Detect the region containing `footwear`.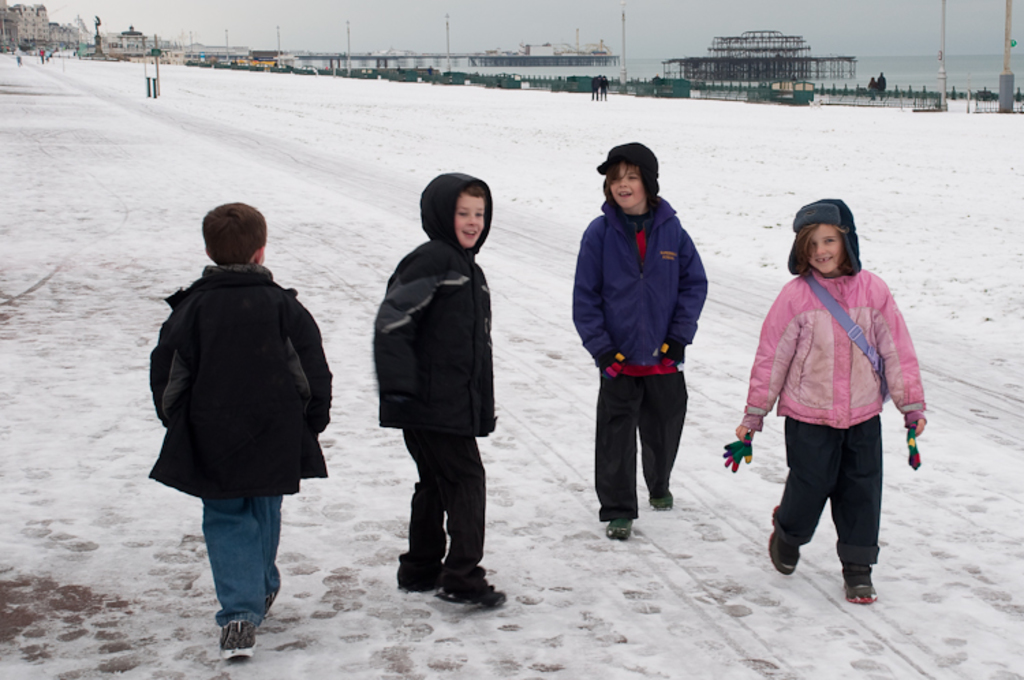
Rect(434, 582, 507, 605).
